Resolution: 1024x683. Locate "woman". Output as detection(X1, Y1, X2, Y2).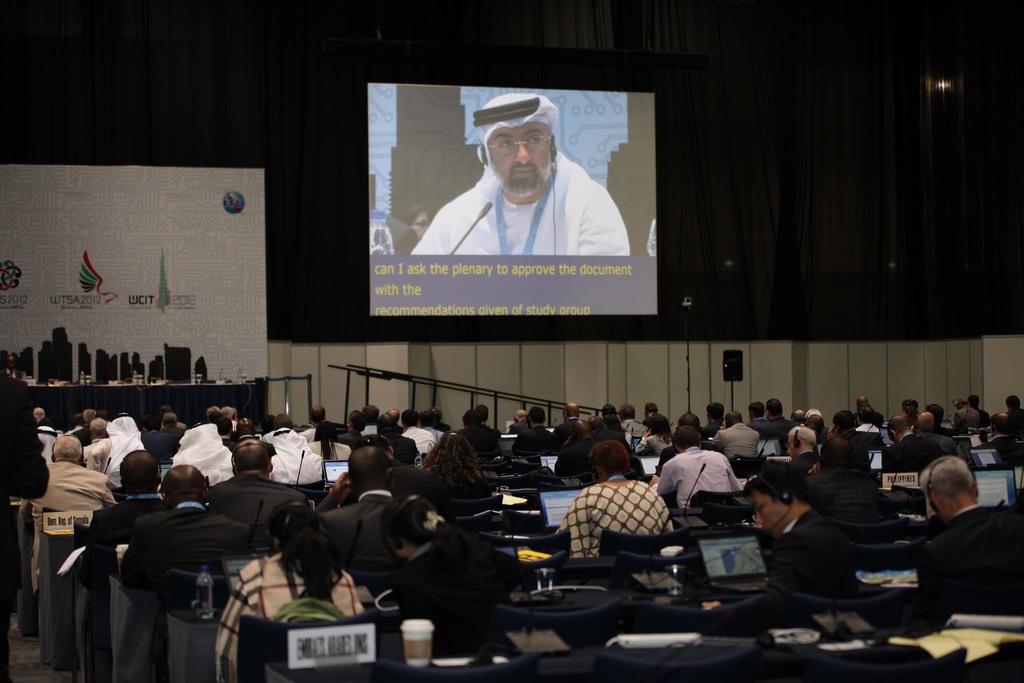
detection(384, 500, 493, 605).
